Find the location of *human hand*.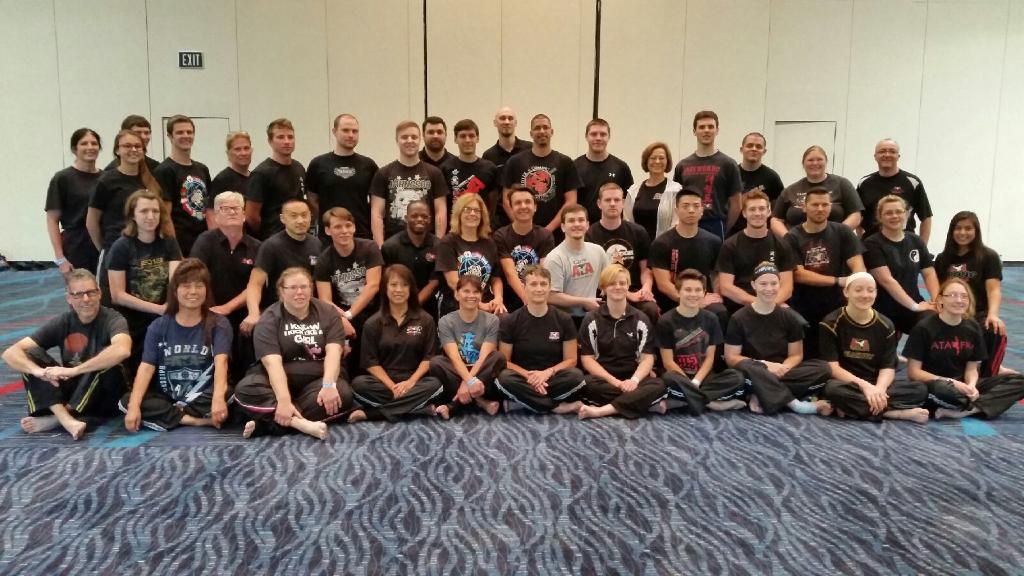
Location: l=966, t=385, r=981, b=406.
